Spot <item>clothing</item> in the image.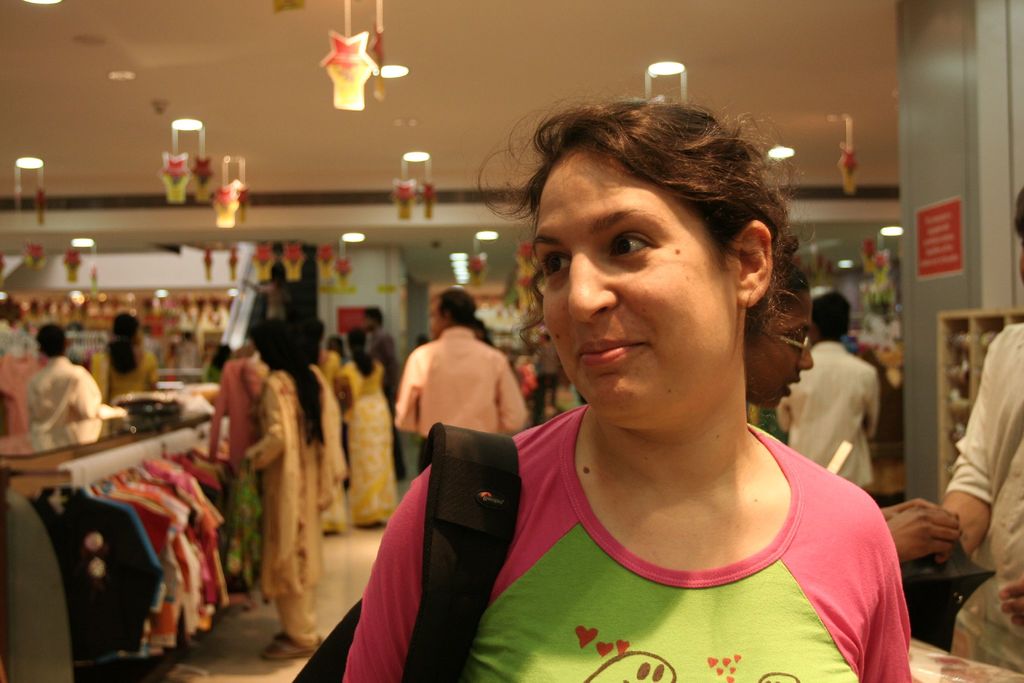
<item>clothing</item> found at <bbox>396, 328, 528, 472</bbox>.
